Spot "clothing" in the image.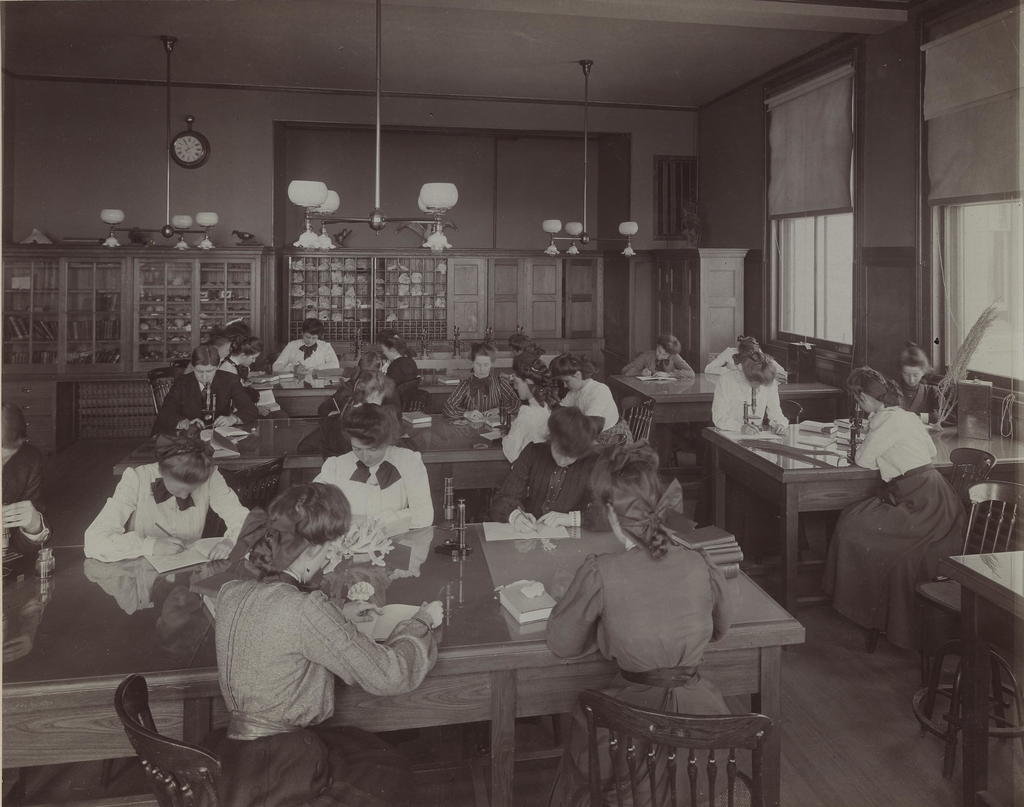
"clothing" found at pyautogui.locateOnScreen(218, 355, 255, 402).
